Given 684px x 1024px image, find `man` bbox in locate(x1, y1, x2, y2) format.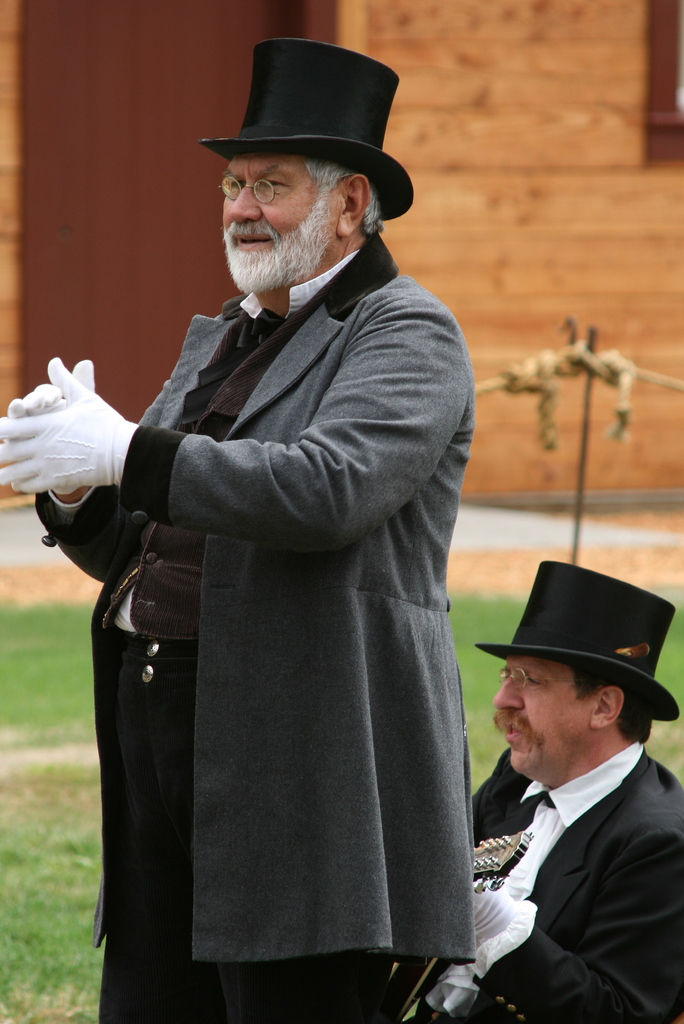
locate(440, 563, 683, 1007).
